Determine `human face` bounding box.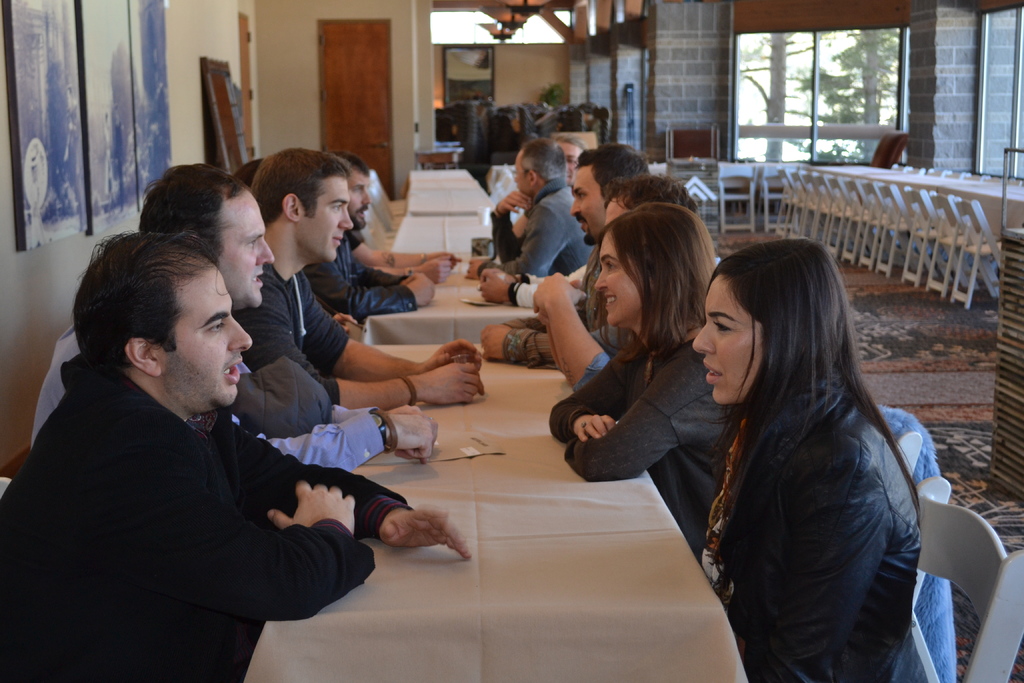
Determined: <bbox>573, 168, 611, 242</bbox>.
